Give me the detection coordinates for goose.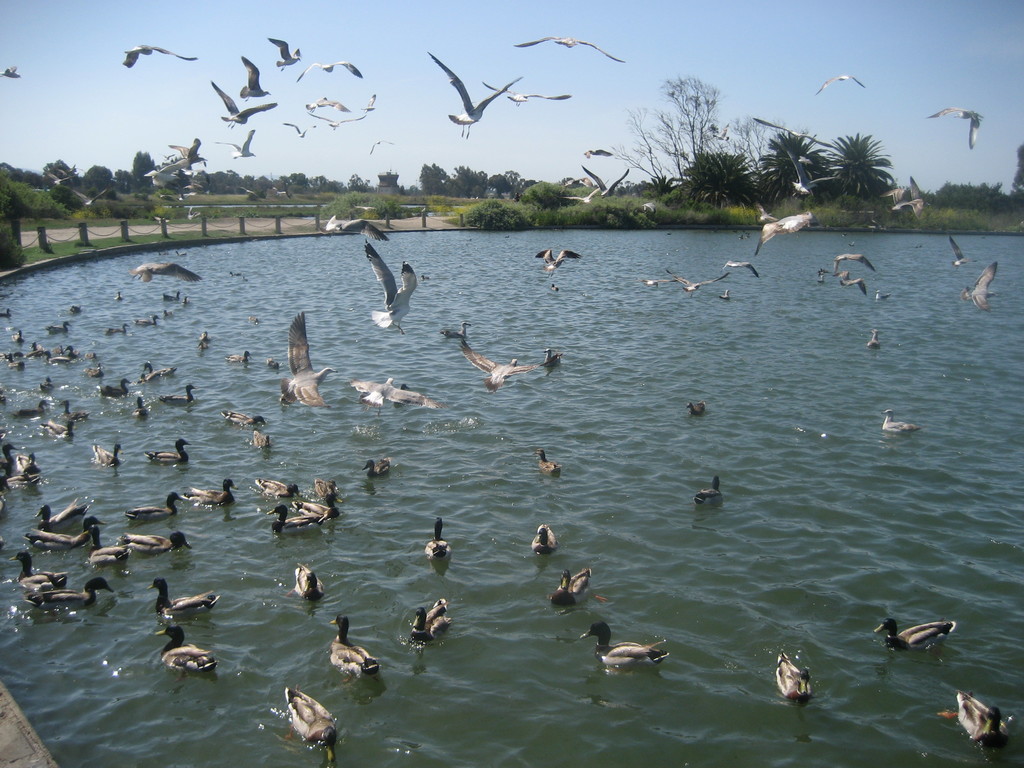
x1=364 y1=94 x2=376 y2=117.
